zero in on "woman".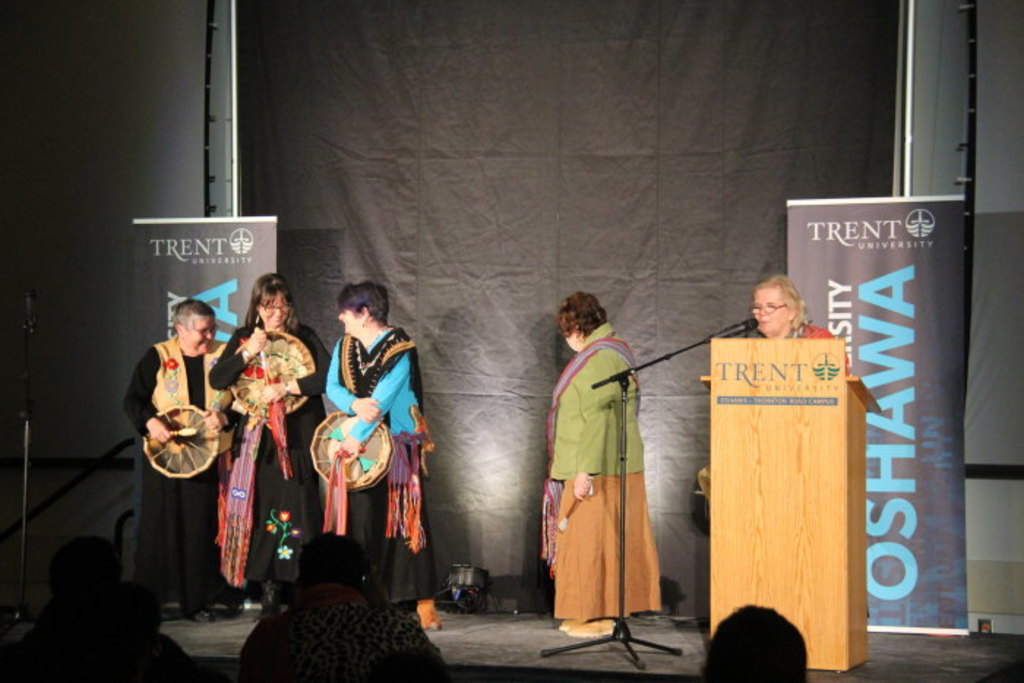
Zeroed in: crop(209, 272, 332, 613).
